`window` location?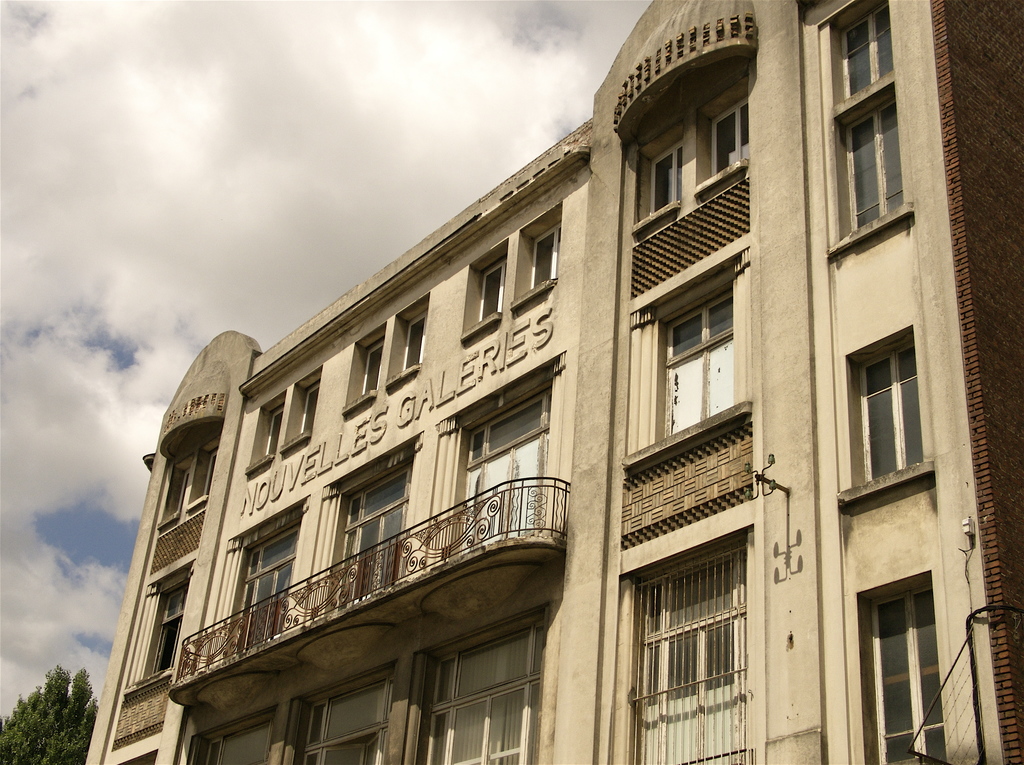
detection(232, 522, 299, 655)
